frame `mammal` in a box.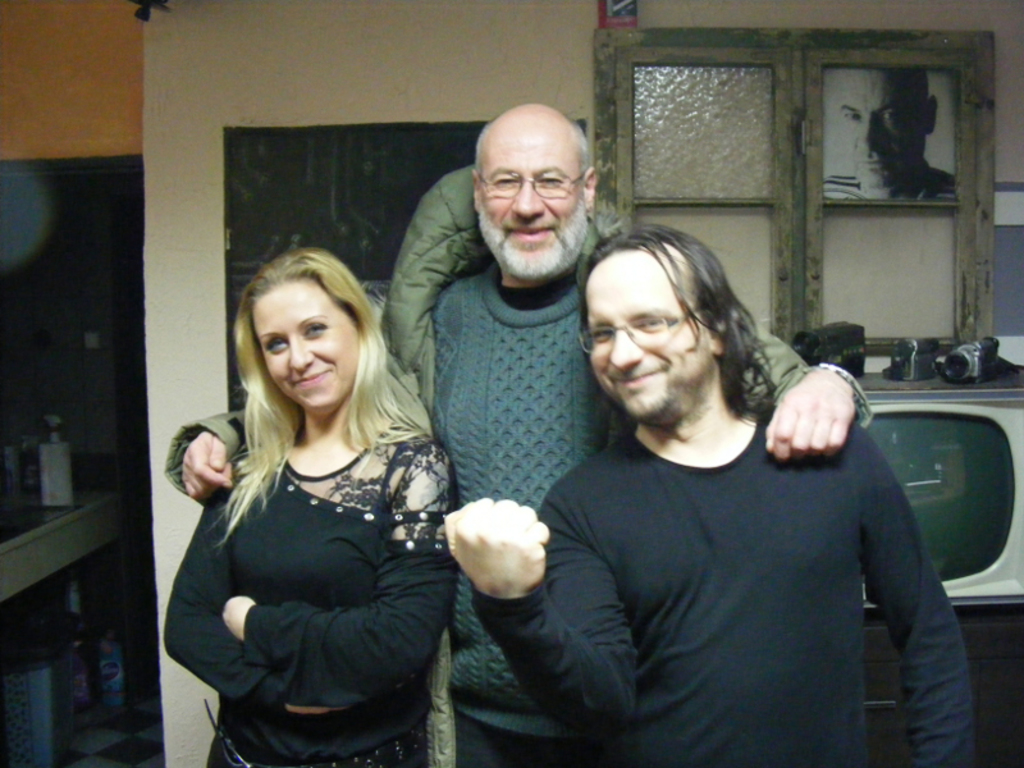
rect(180, 102, 873, 767).
